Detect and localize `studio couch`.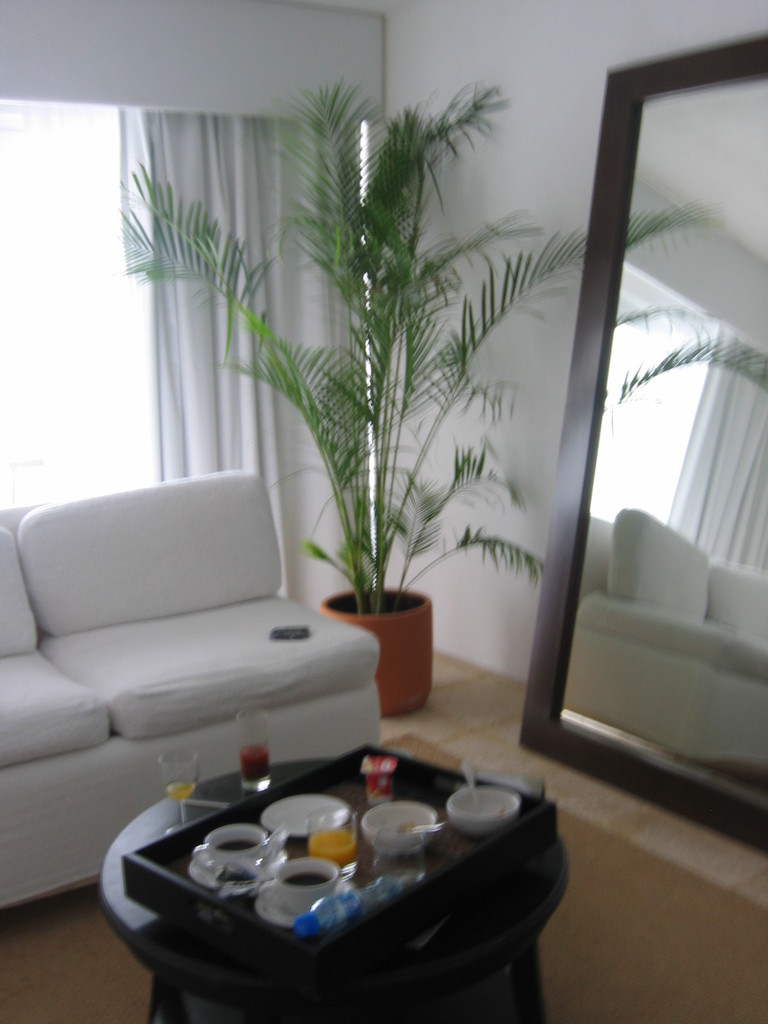
Localized at 541/497/767/791.
